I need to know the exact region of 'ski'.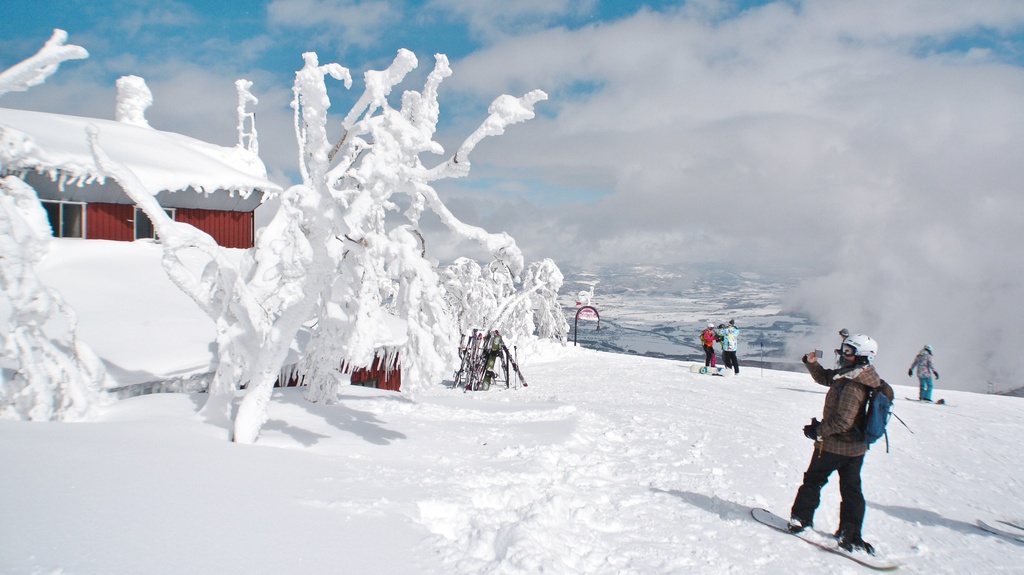
Region: (690, 363, 736, 377).
